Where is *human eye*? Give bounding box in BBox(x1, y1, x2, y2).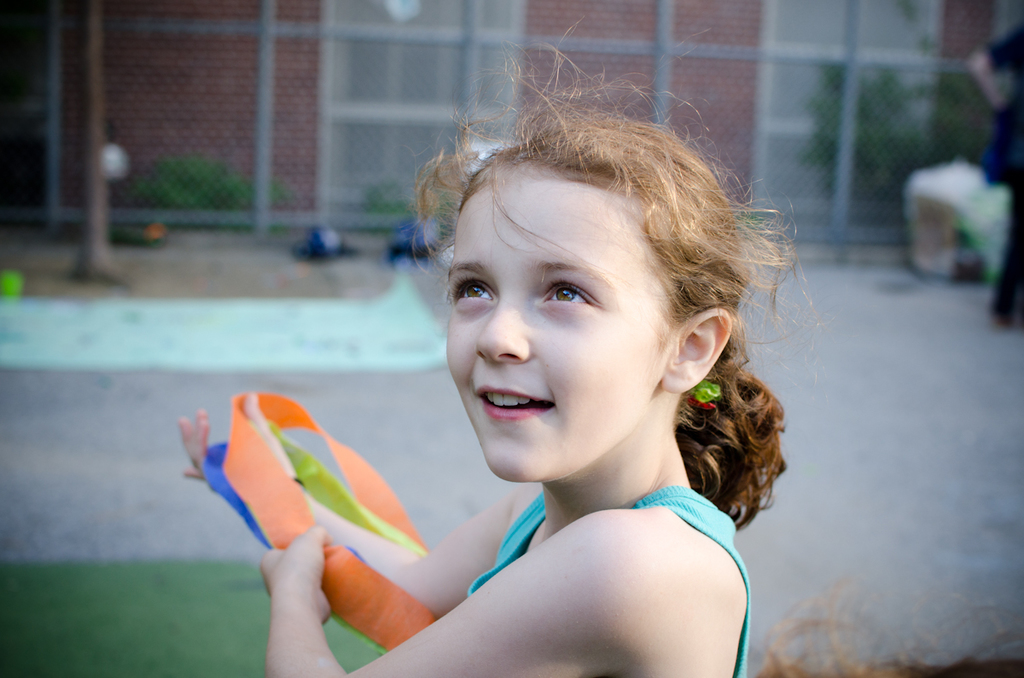
BBox(445, 271, 497, 310).
